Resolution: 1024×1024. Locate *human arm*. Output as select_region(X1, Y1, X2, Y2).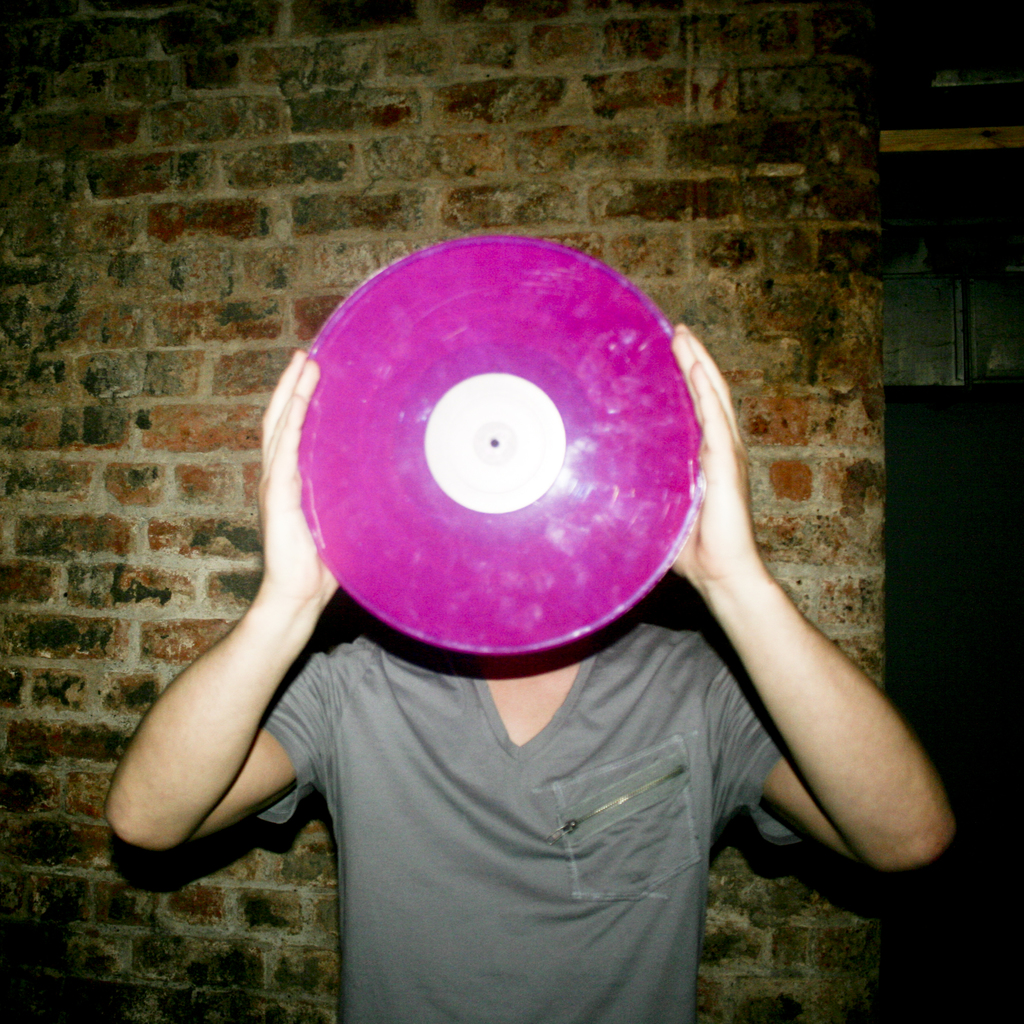
select_region(109, 345, 340, 867).
